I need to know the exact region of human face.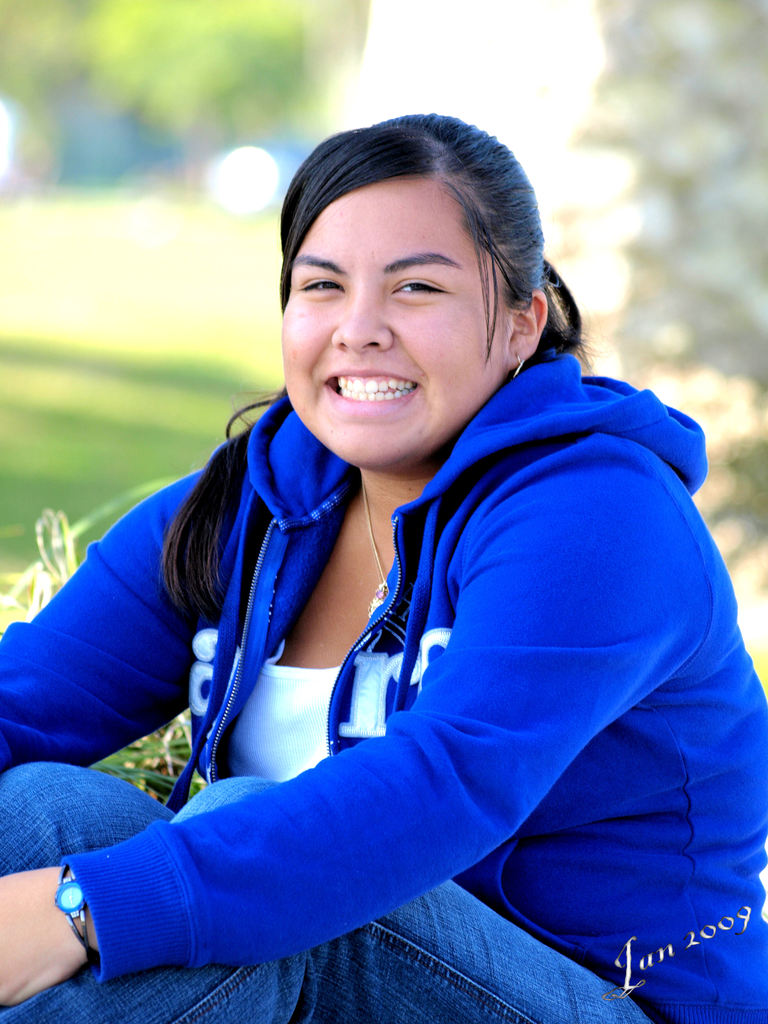
Region: x1=288 y1=164 x2=518 y2=461.
